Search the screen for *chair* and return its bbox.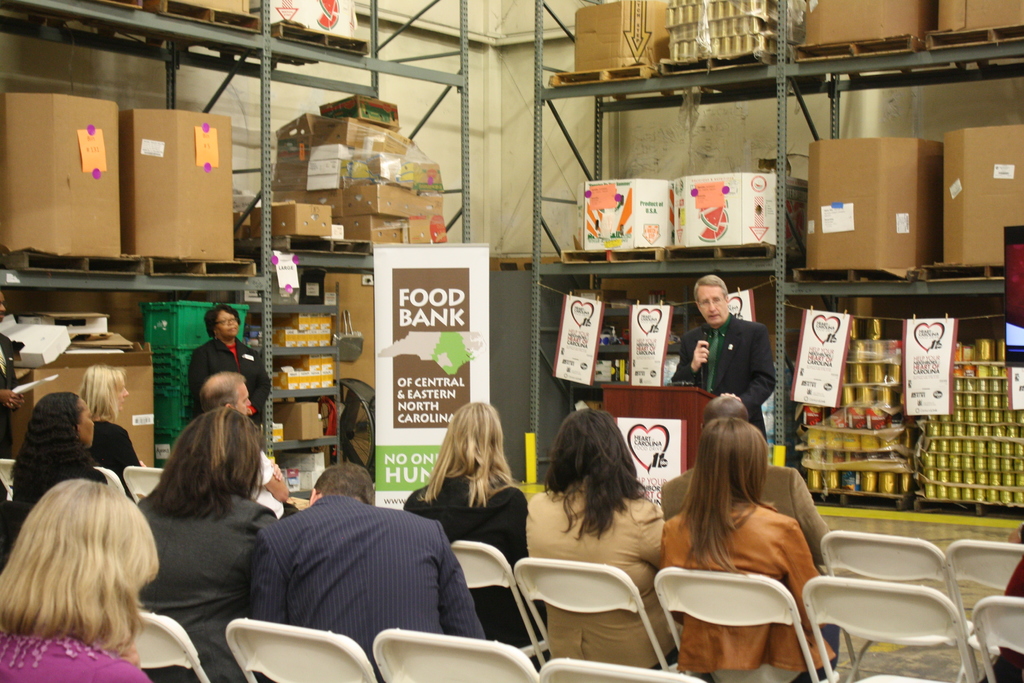
Found: bbox=(650, 566, 840, 682).
